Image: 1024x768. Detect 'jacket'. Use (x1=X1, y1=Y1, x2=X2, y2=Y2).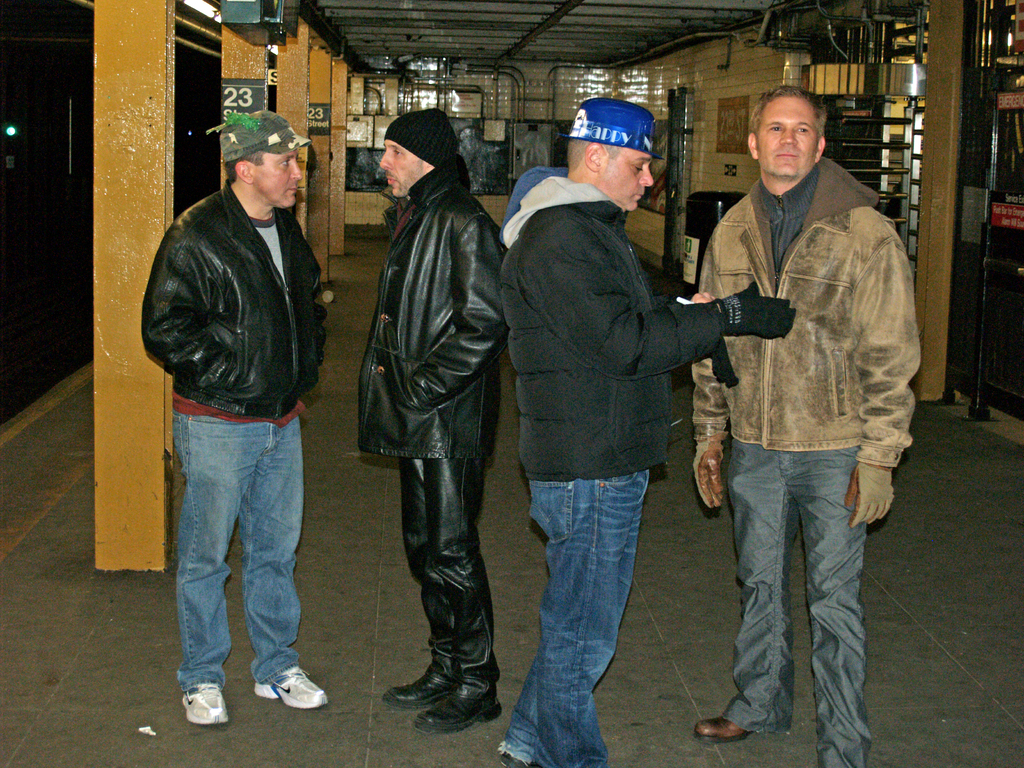
(x1=347, y1=150, x2=506, y2=463).
